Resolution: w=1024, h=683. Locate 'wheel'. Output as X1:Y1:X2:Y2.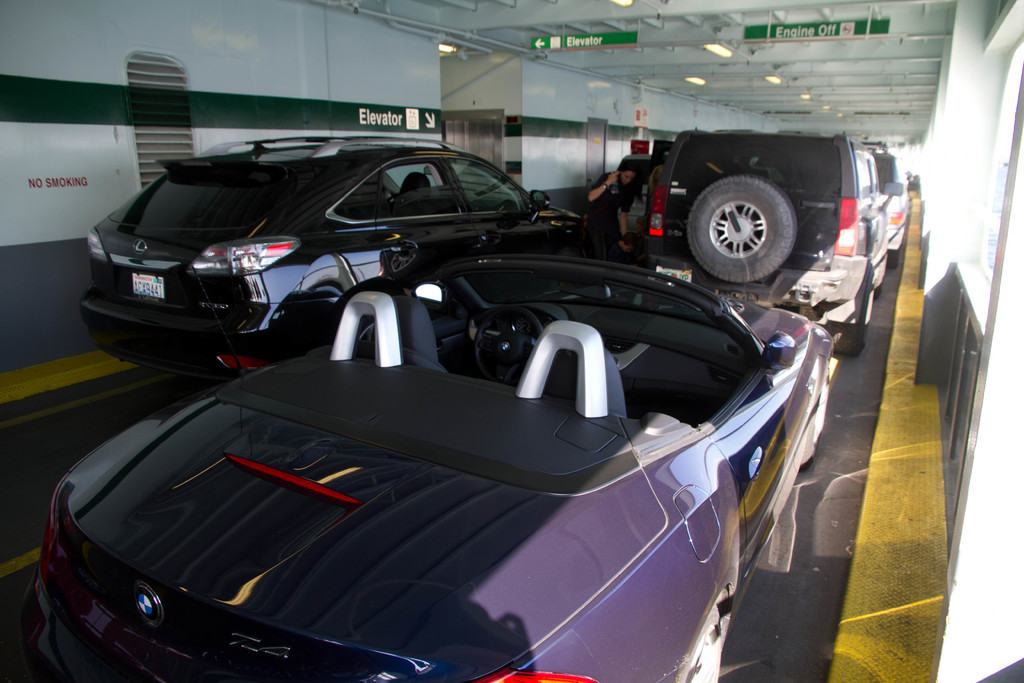
684:156:790:277.
